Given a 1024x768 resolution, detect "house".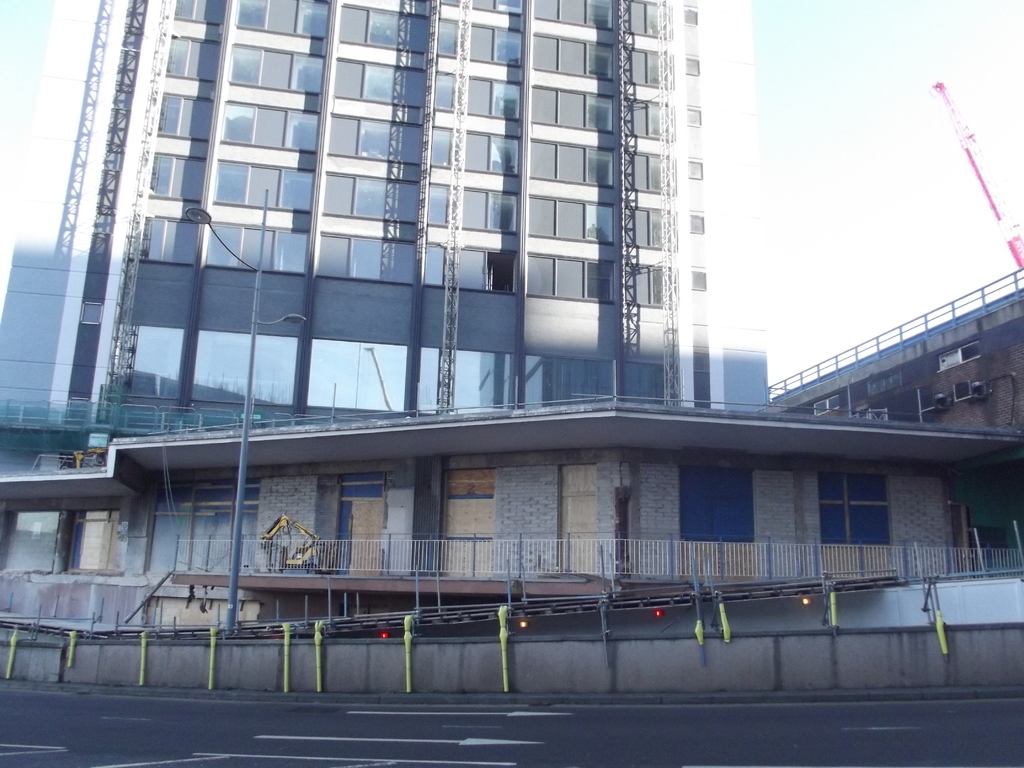
bbox=[1, 1, 768, 437].
